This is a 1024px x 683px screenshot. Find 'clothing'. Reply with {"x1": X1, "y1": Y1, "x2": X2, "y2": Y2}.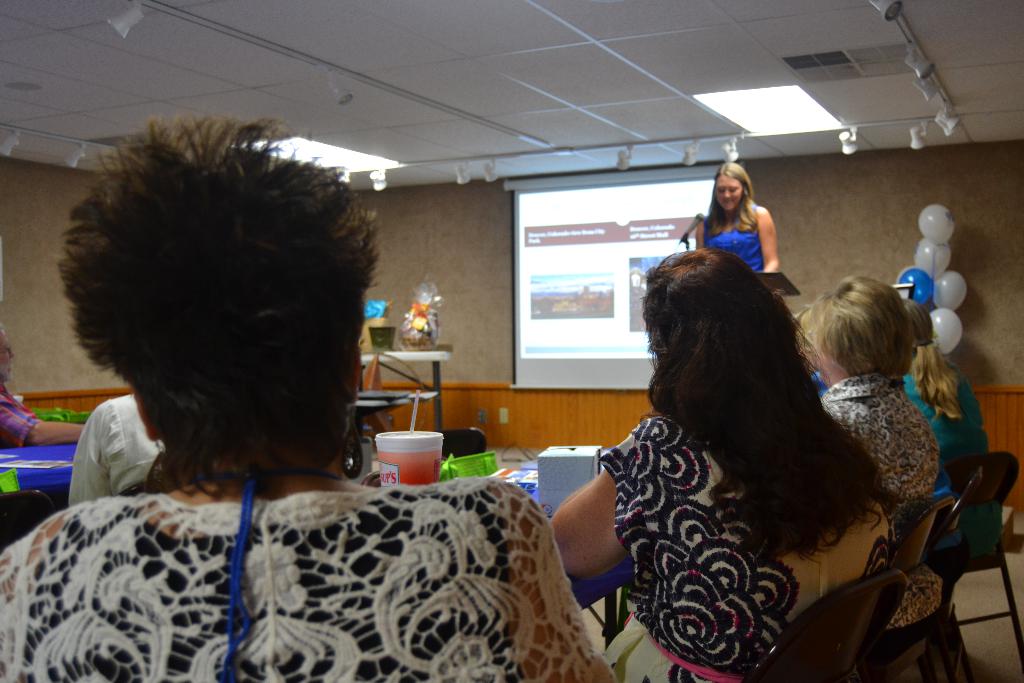
{"x1": 606, "y1": 409, "x2": 891, "y2": 682}.
